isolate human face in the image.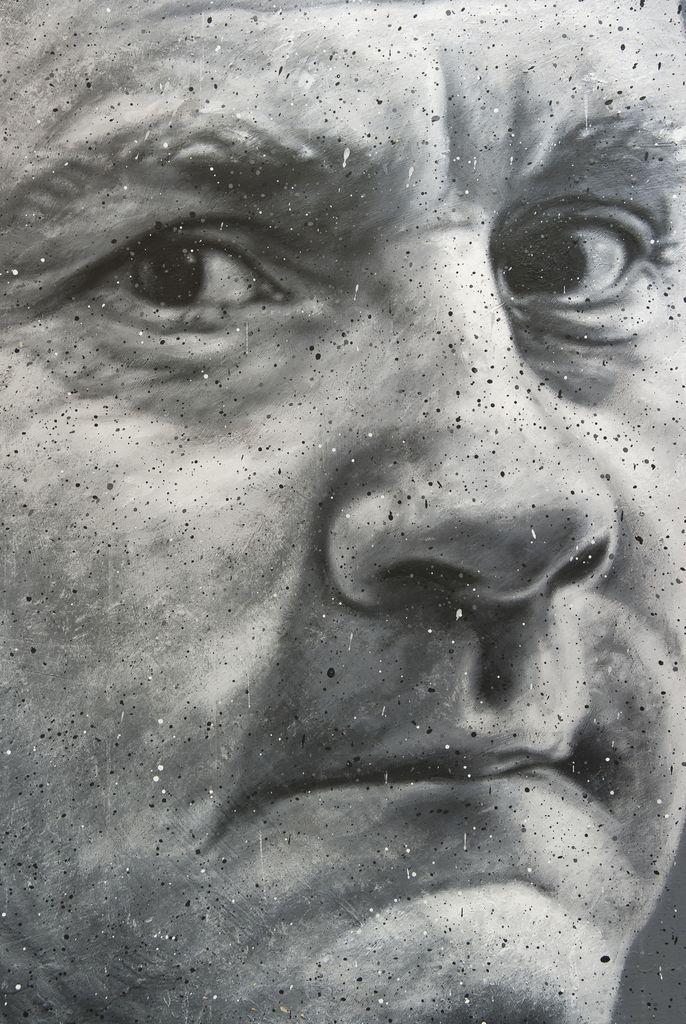
Isolated region: pyautogui.locateOnScreen(0, 0, 685, 1023).
